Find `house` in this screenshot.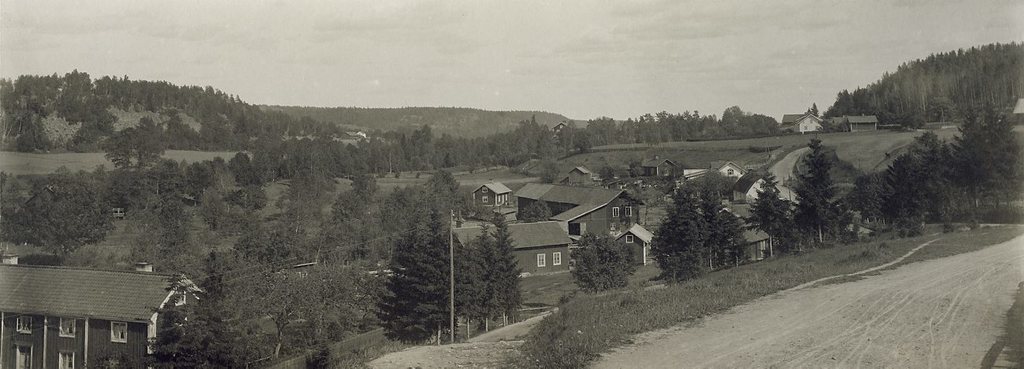
The bounding box for `house` is 516/177/638/250.
